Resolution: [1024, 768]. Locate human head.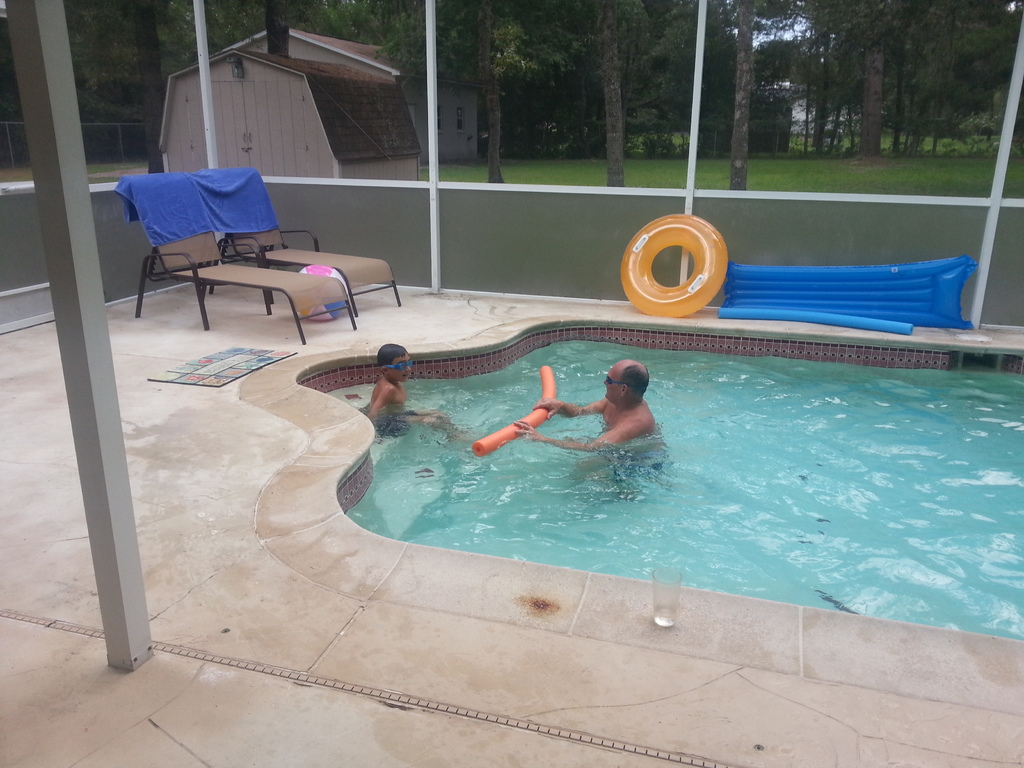
601,356,650,406.
